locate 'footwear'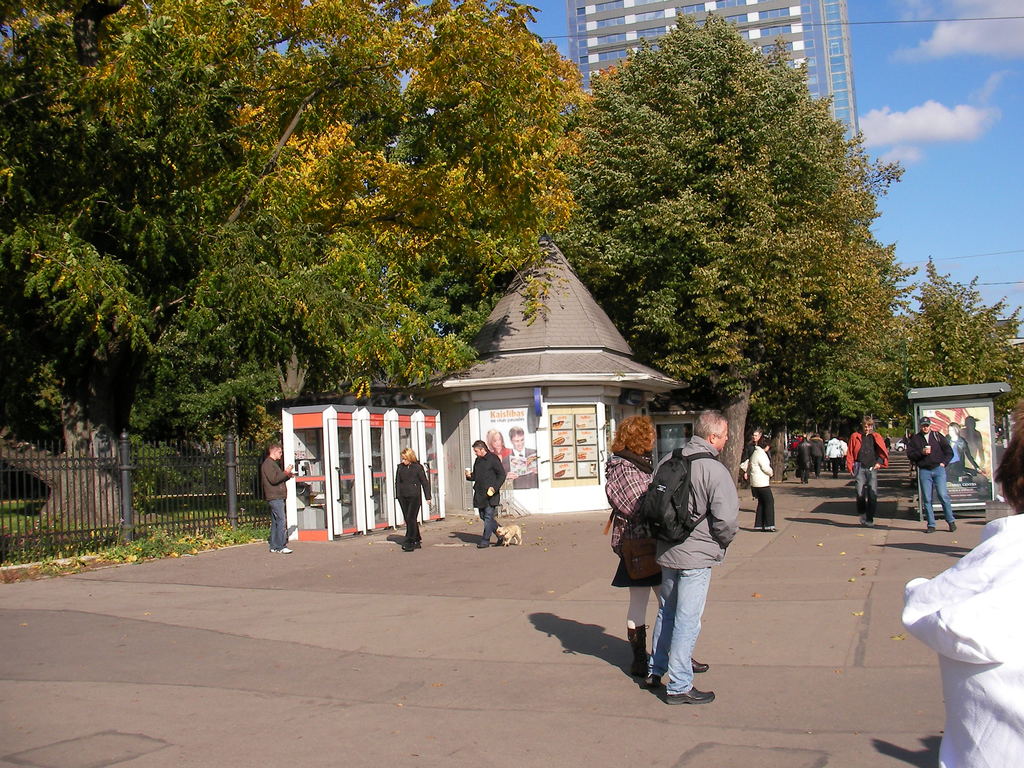
bbox=(923, 525, 935, 533)
